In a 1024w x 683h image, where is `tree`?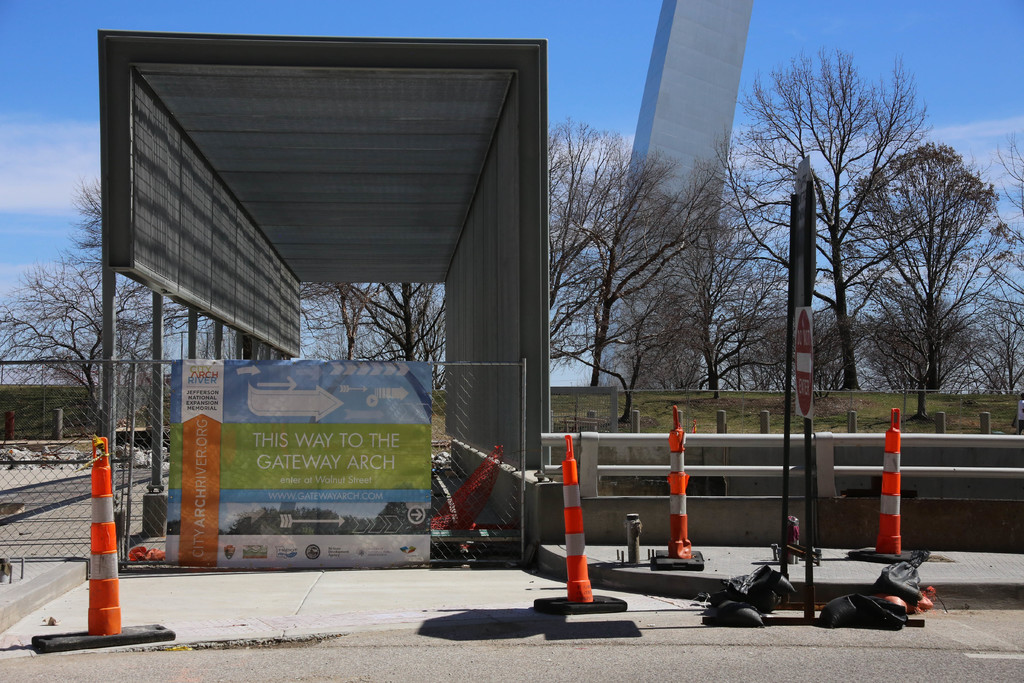
region(813, 85, 995, 446).
